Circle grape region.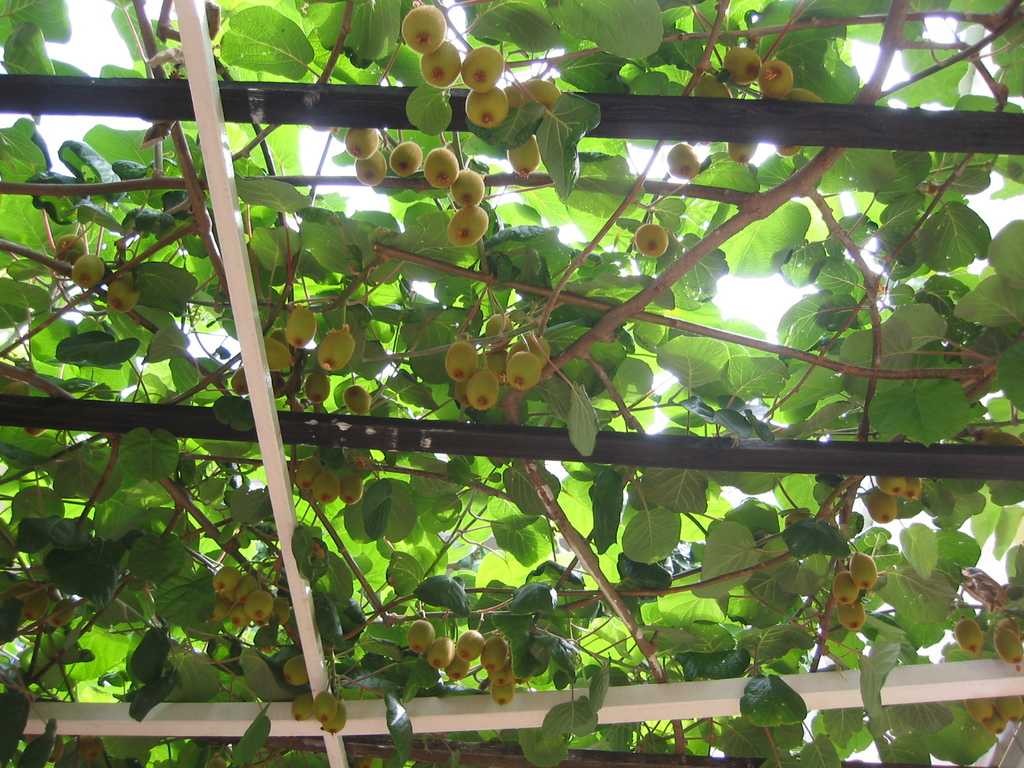
Region: x1=229, y1=366, x2=249, y2=395.
